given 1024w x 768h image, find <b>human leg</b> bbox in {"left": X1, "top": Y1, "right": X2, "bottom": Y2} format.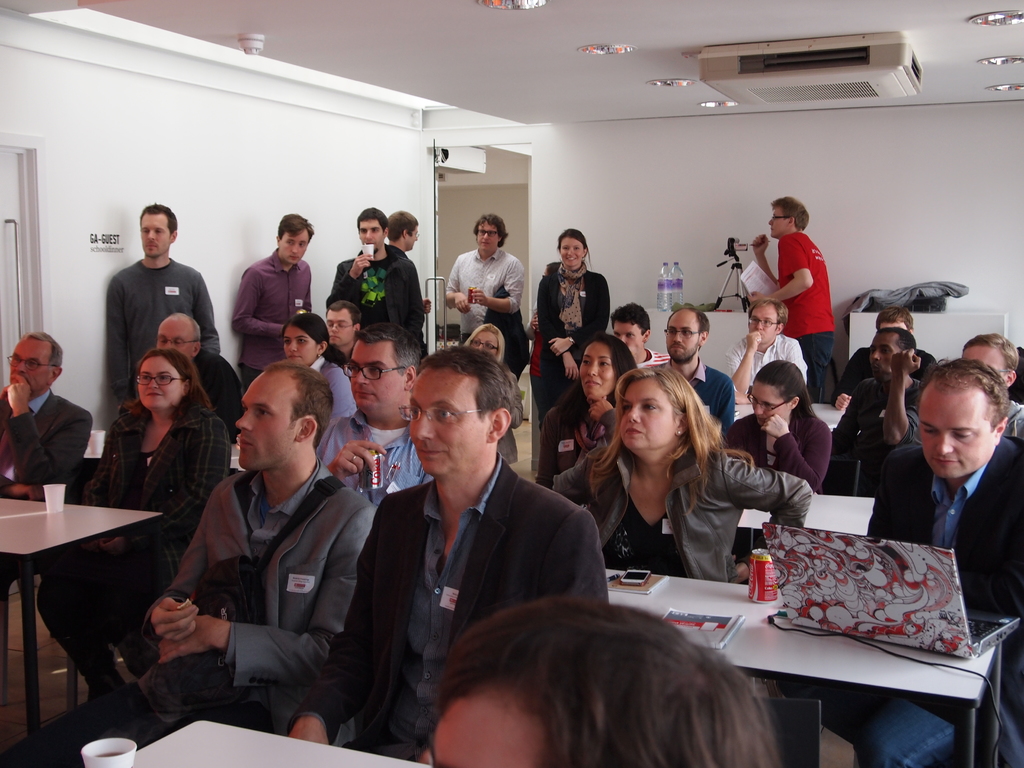
{"left": 776, "top": 678, "right": 898, "bottom": 746}.
